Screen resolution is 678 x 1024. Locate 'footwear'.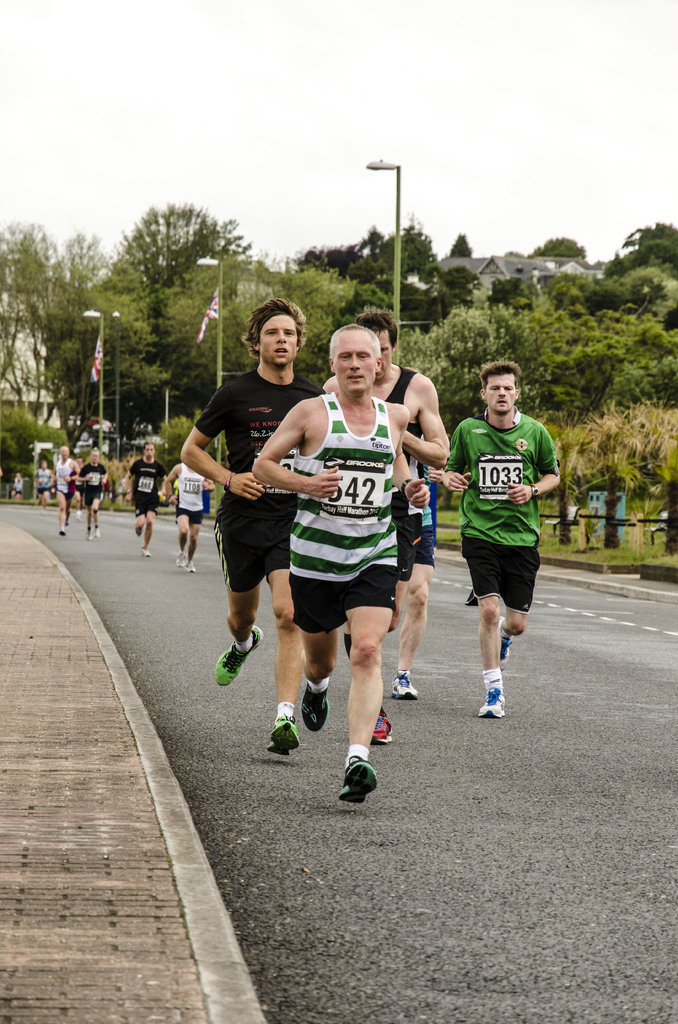
(479,687,507,719).
